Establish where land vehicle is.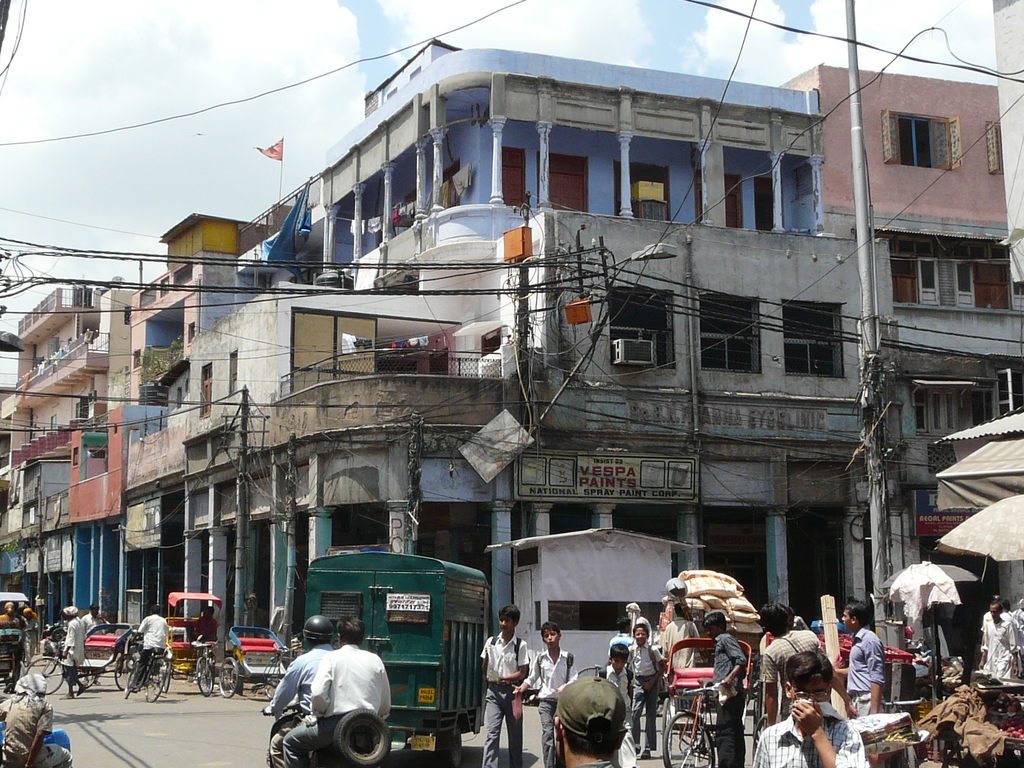
Established at Rect(575, 662, 611, 684).
